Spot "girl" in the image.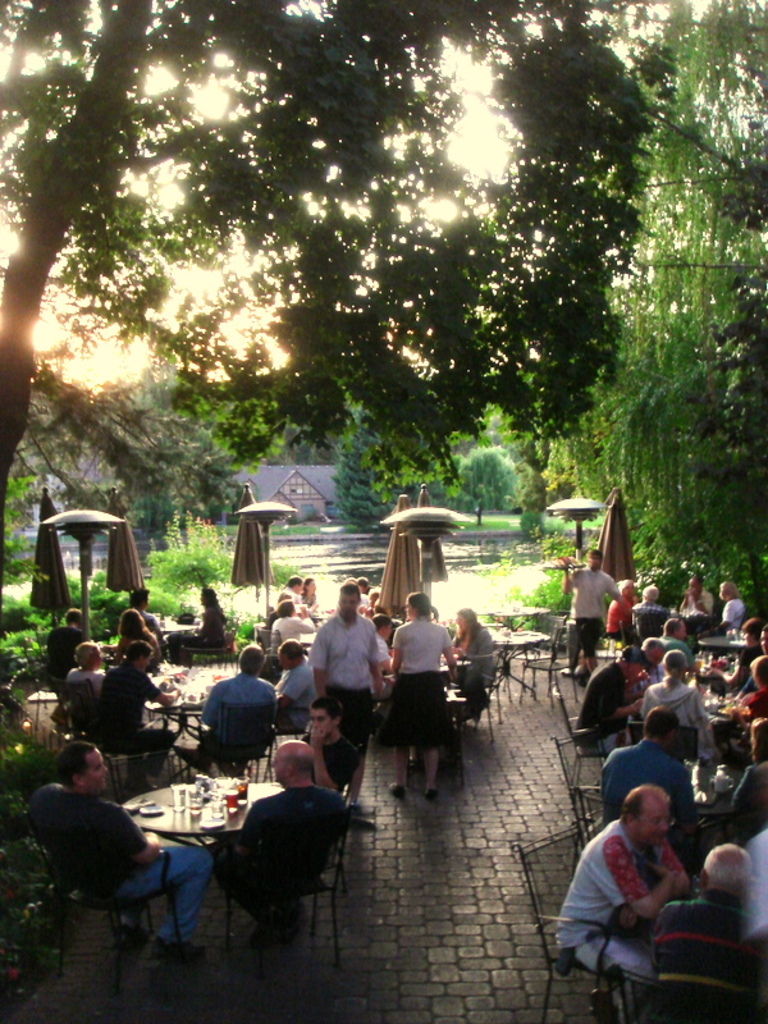
"girl" found at bbox(385, 593, 456, 800).
